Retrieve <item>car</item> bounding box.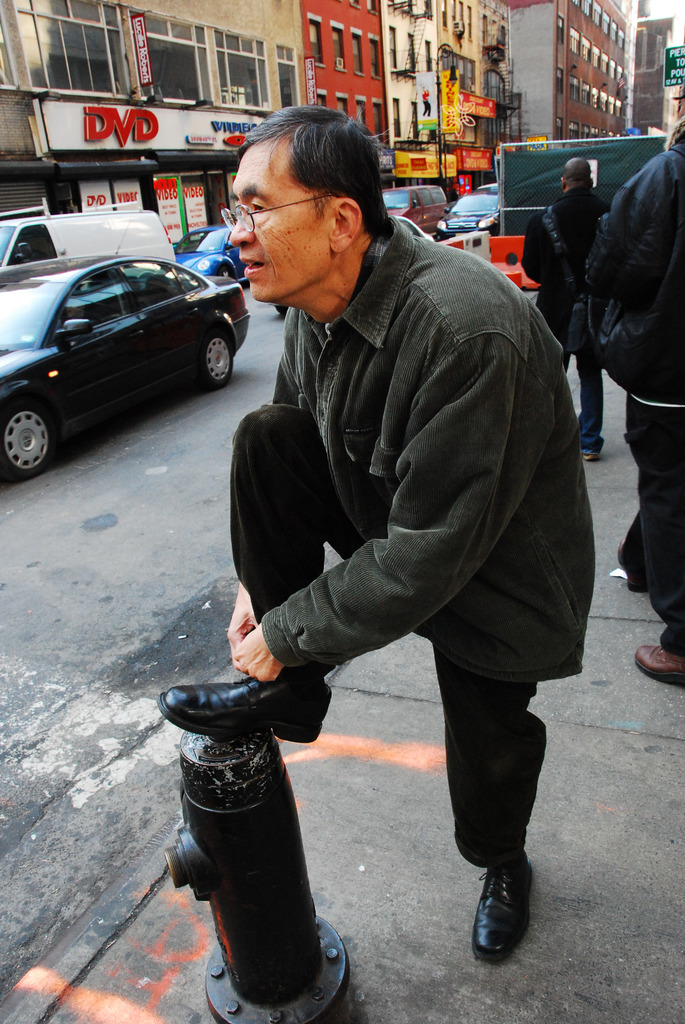
Bounding box: box(174, 225, 249, 280).
